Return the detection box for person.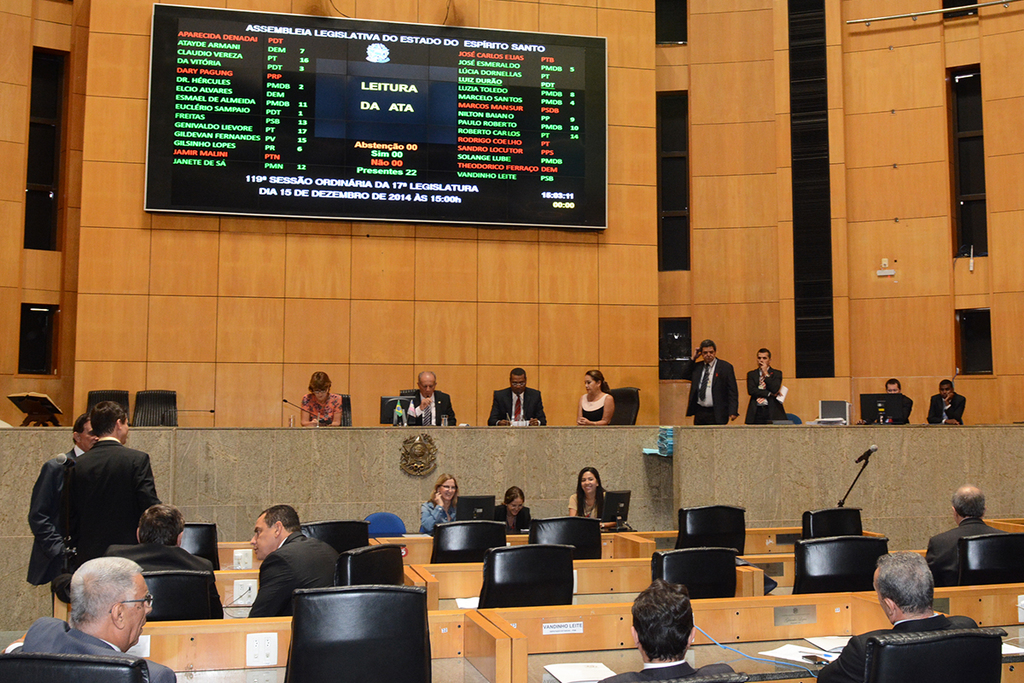
bbox=(496, 484, 544, 537).
